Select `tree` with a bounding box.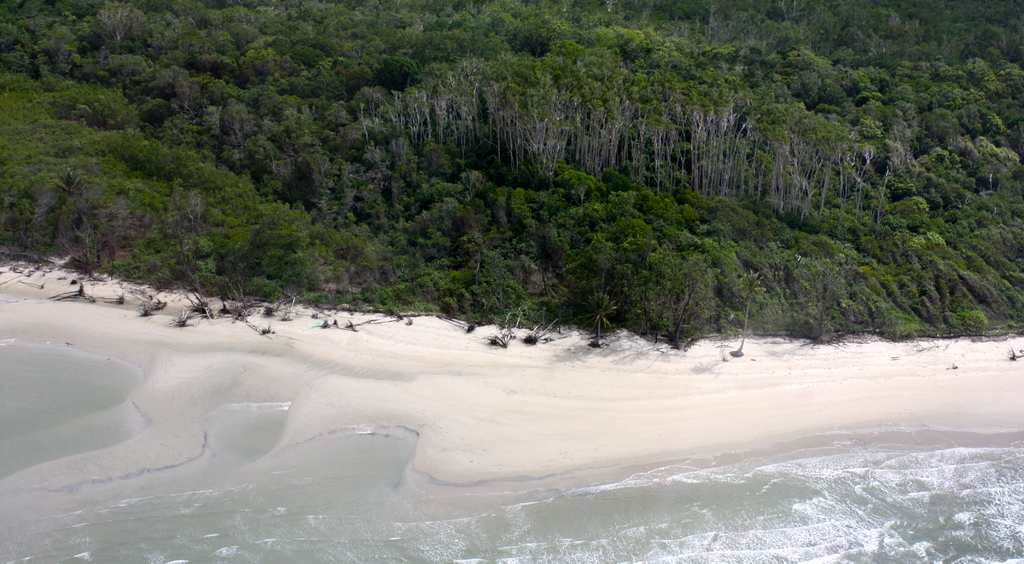
(left=584, top=288, right=611, bottom=344).
